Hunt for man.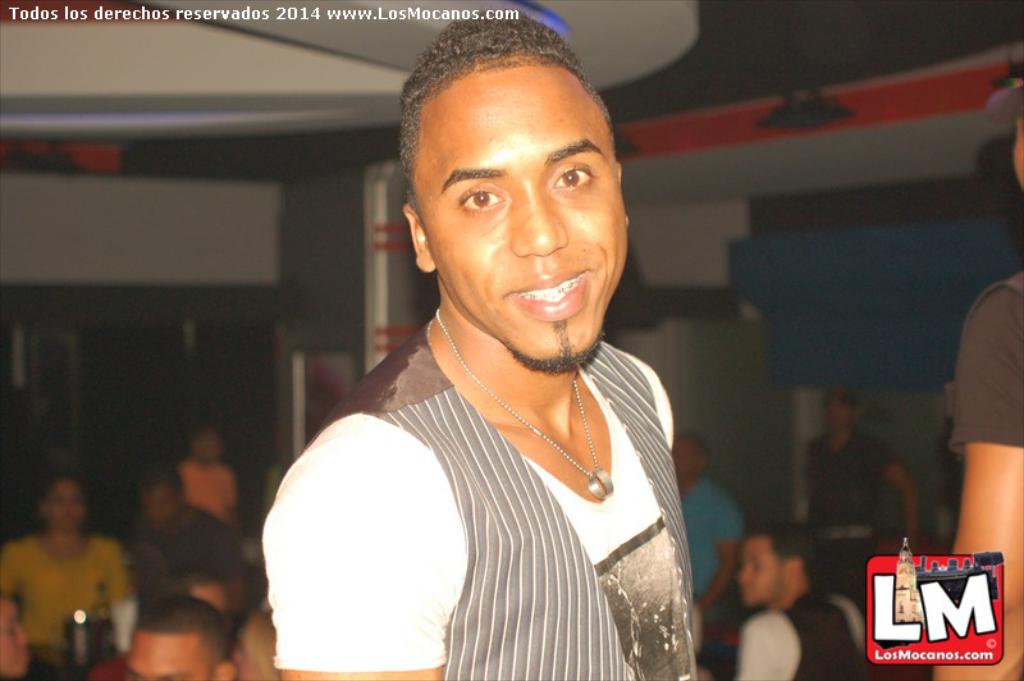
Hunted down at rect(927, 58, 1023, 680).
